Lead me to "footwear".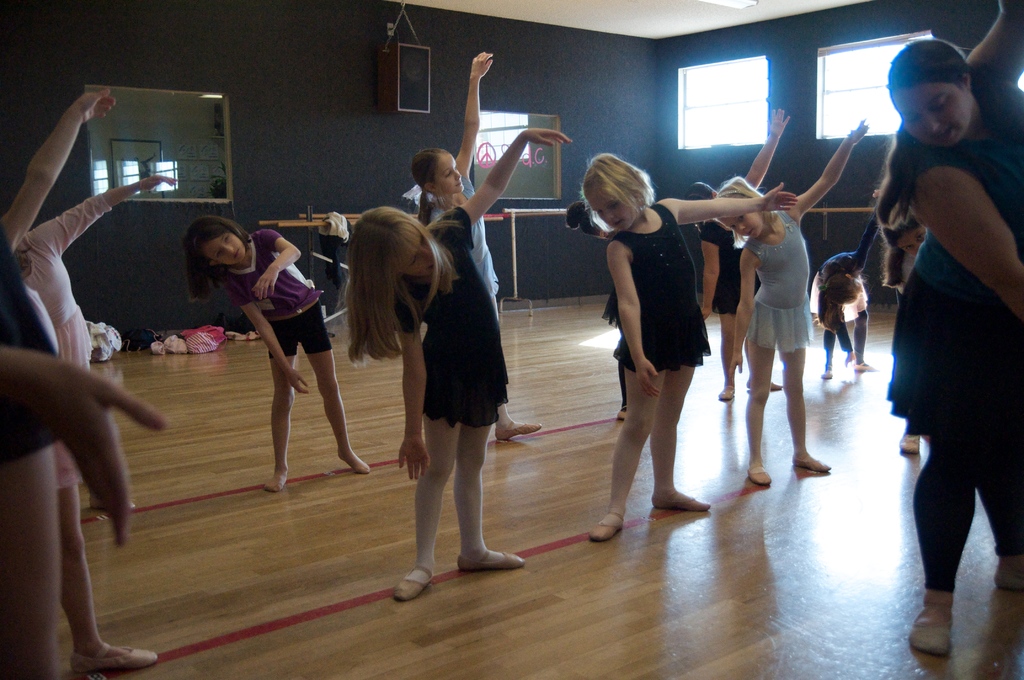
Lead to 586:509:626:546.
